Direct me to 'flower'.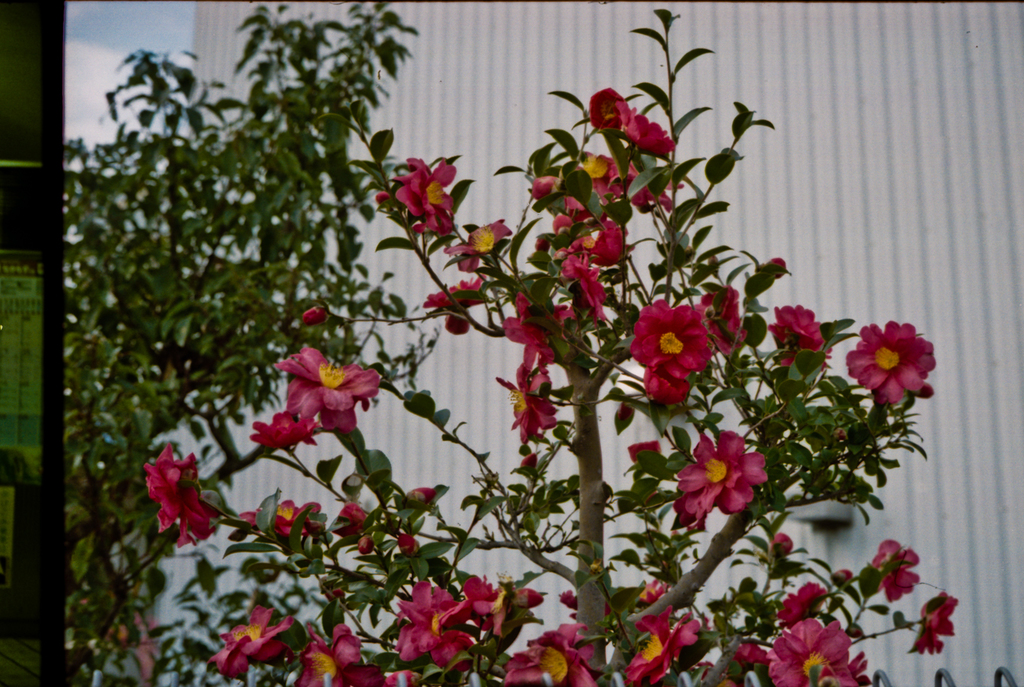
Direction: [633, 294, 719, 400].
